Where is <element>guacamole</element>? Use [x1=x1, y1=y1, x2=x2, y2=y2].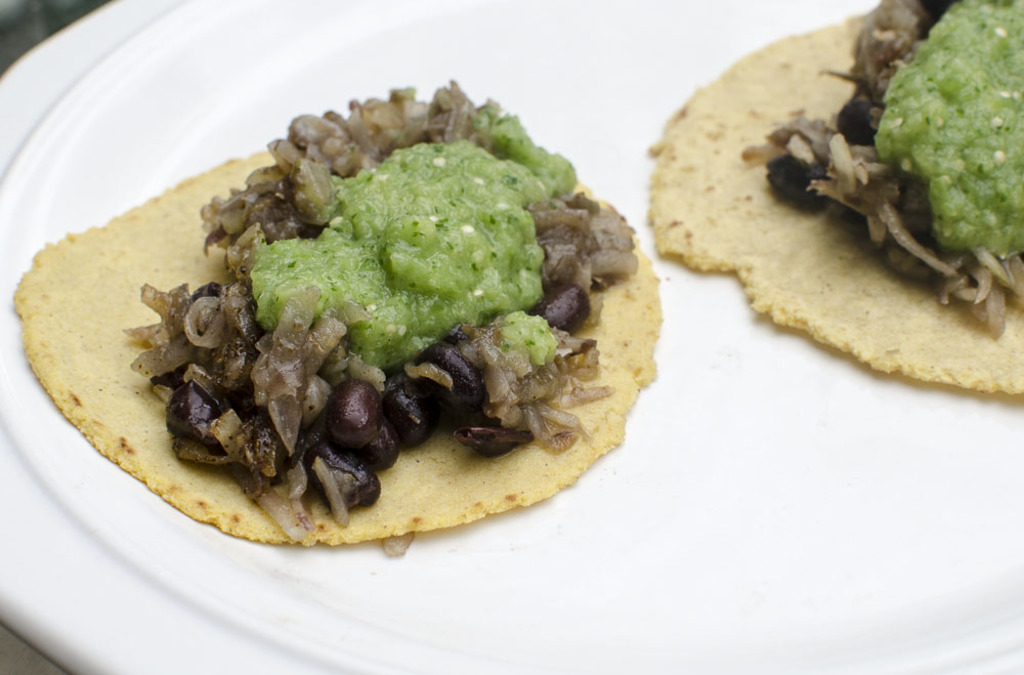
[x1=245, y1=96, x2=578, y2=364].
